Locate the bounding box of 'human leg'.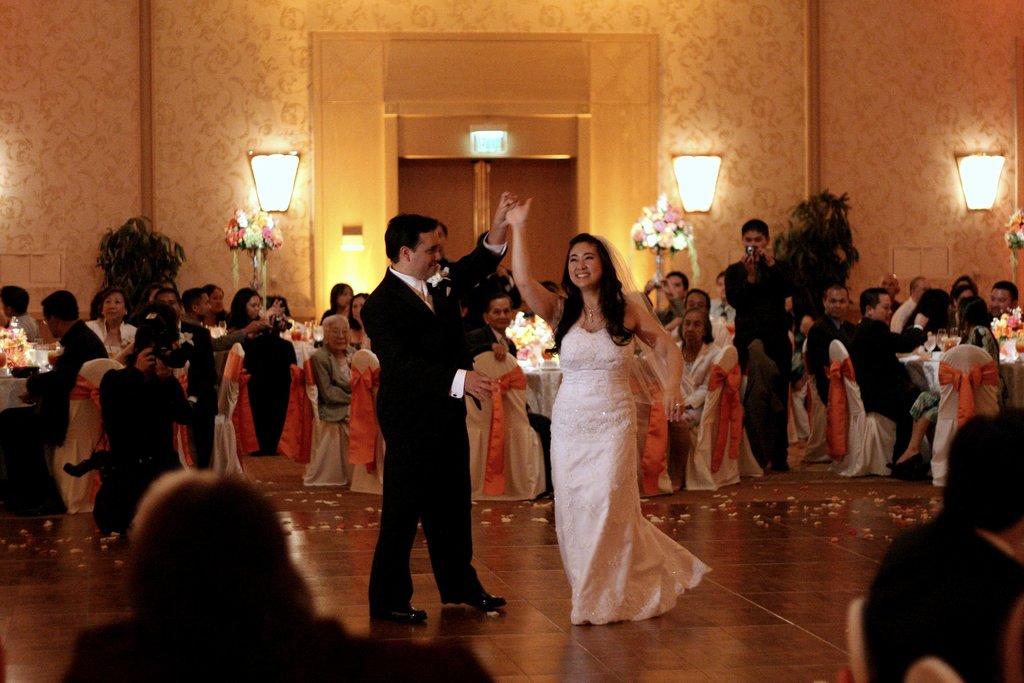
Bounding box: <box>764,354,790,473</box>.
